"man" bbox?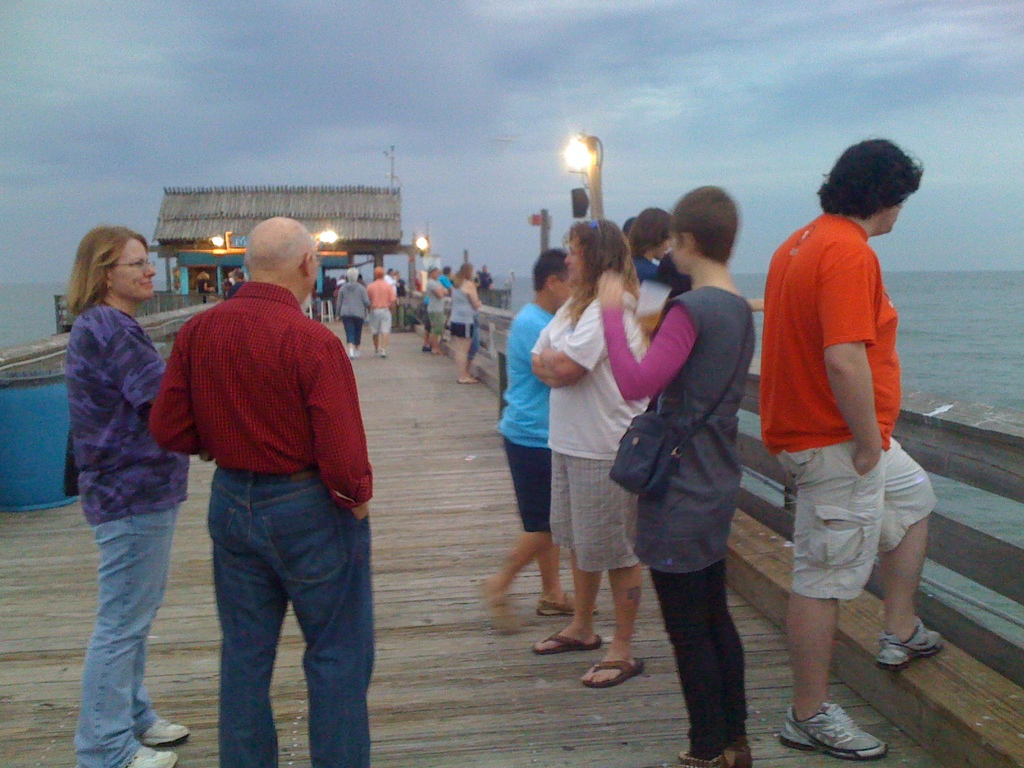
[left=144, top=211, right=381, bottom=742]
